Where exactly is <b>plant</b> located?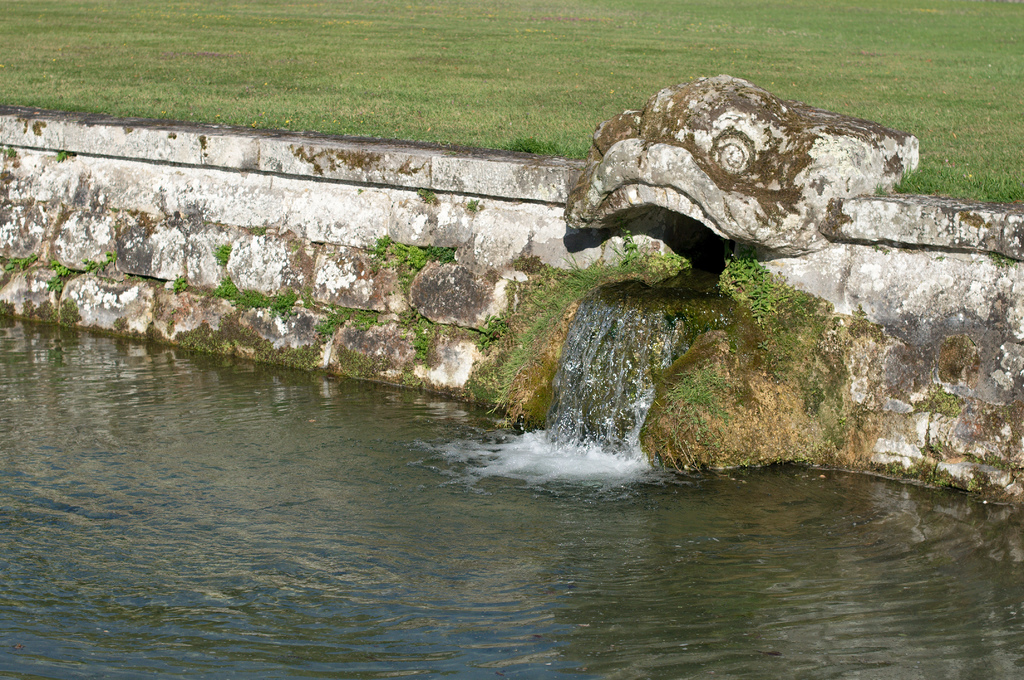
Its bounding box is <box>0,253,36,274</box>.
